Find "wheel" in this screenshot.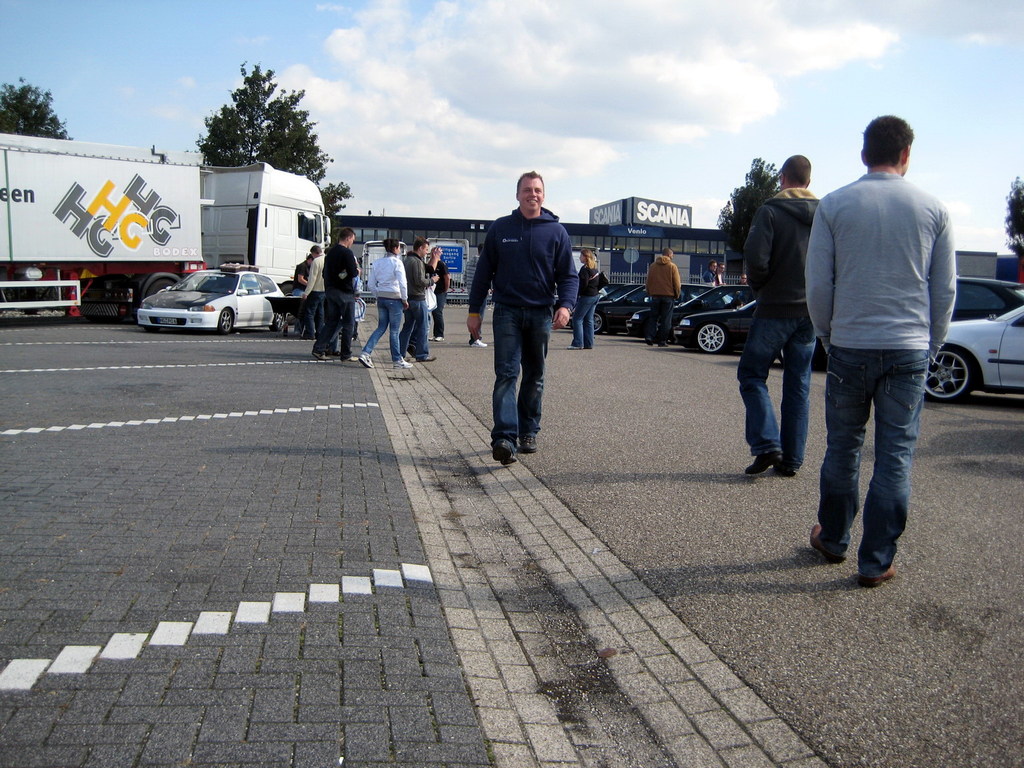
The bounding box for "wheel" is [x1=693, y1=323, x2=729, y2=353].
